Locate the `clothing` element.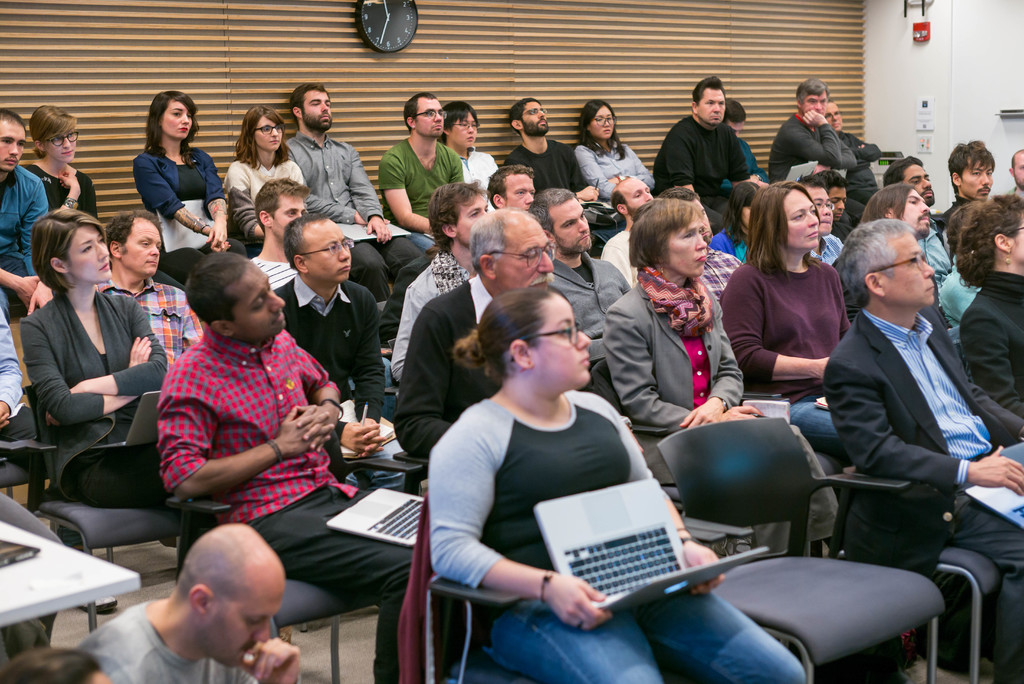
Element bbox: left=808, top=232, right=845, bottom=262.
